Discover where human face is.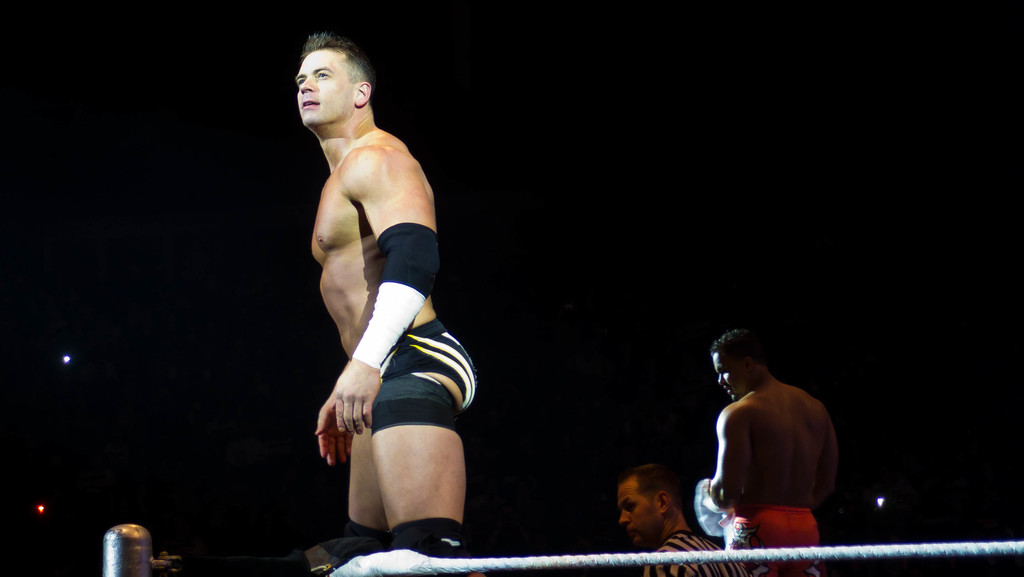
Discovered at [left=292, top=51, right=354, bottom=127].
